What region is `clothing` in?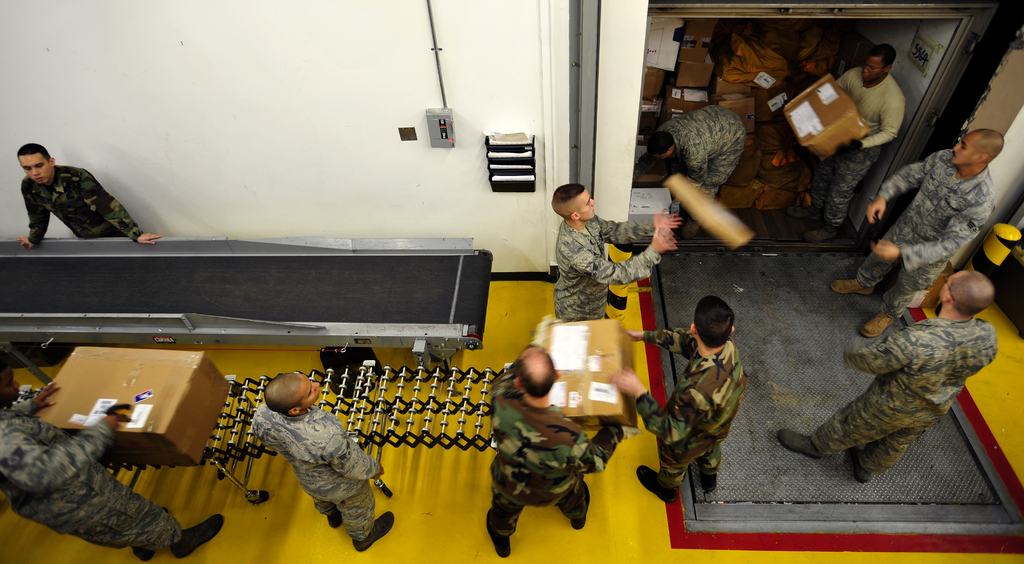
box(856, 151, 996, 325).
